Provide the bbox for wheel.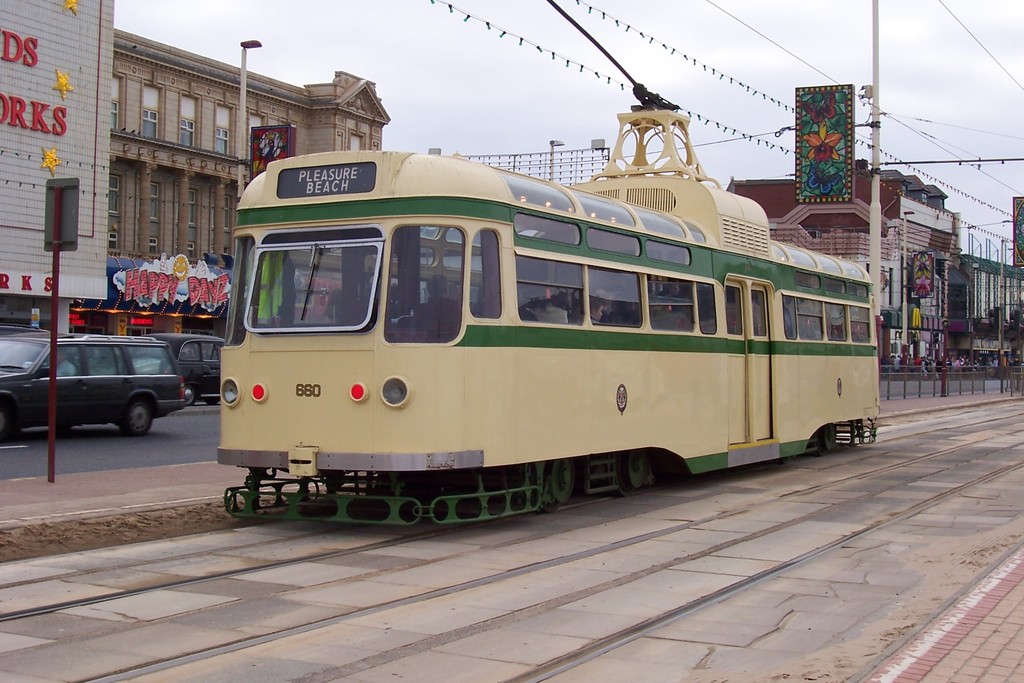
bbox=[815, 420, 836, 449].
